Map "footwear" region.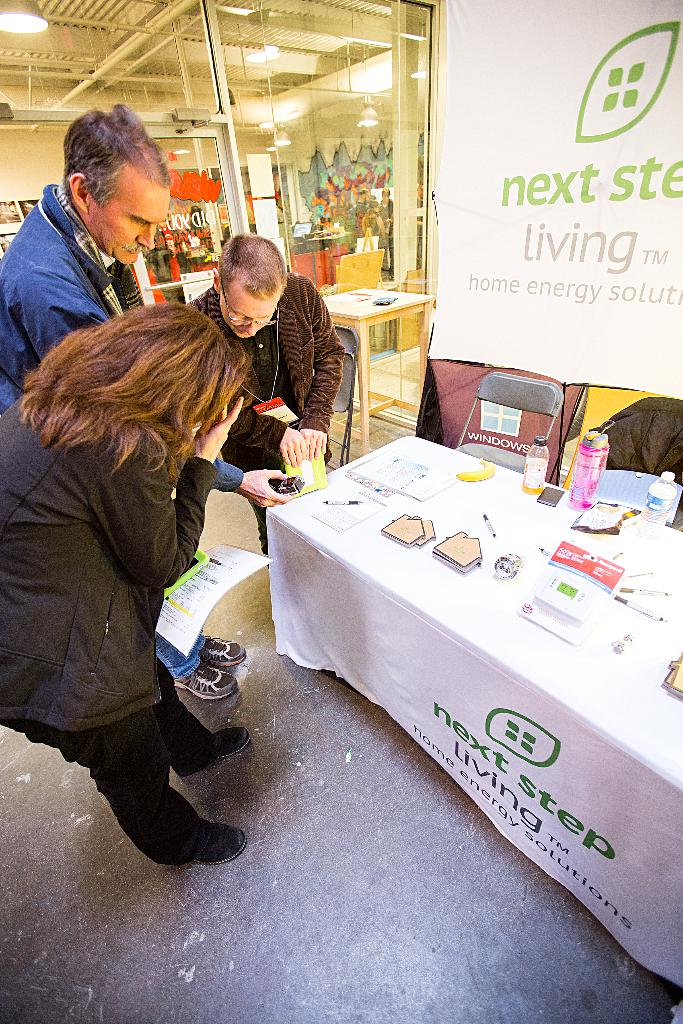
Mapped to <region>198, 634, 249, 669</region>.
